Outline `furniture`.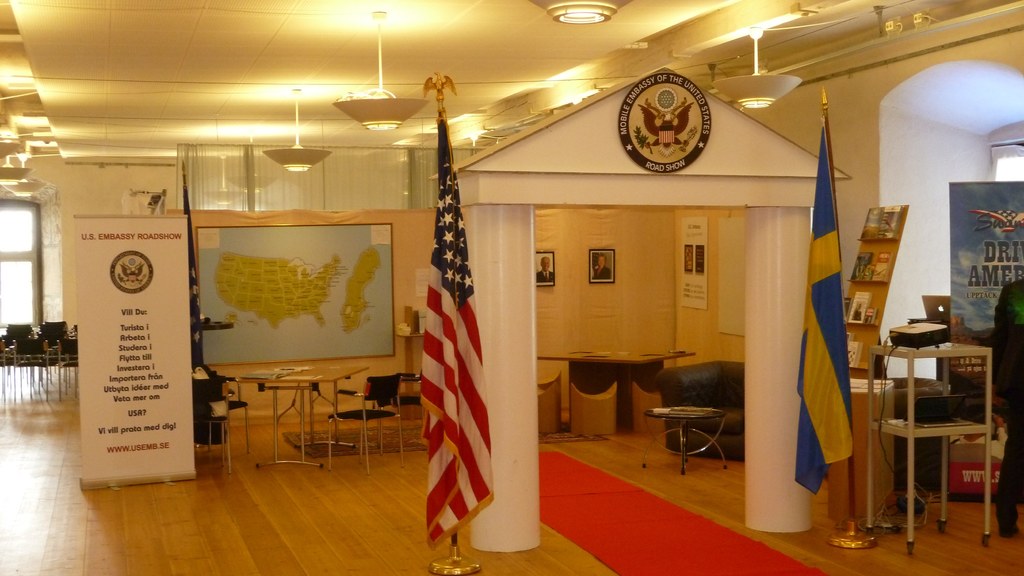
Outline: left=655, top=357, right=744, bottom=461.
